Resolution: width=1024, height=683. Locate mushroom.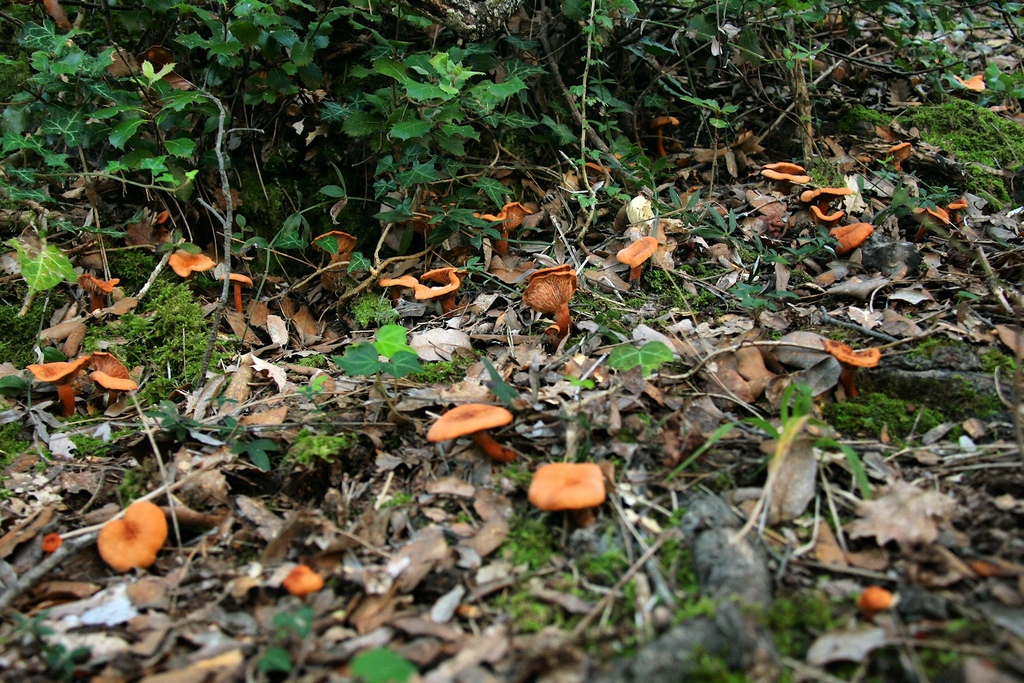
858, 588, 894, 618.
